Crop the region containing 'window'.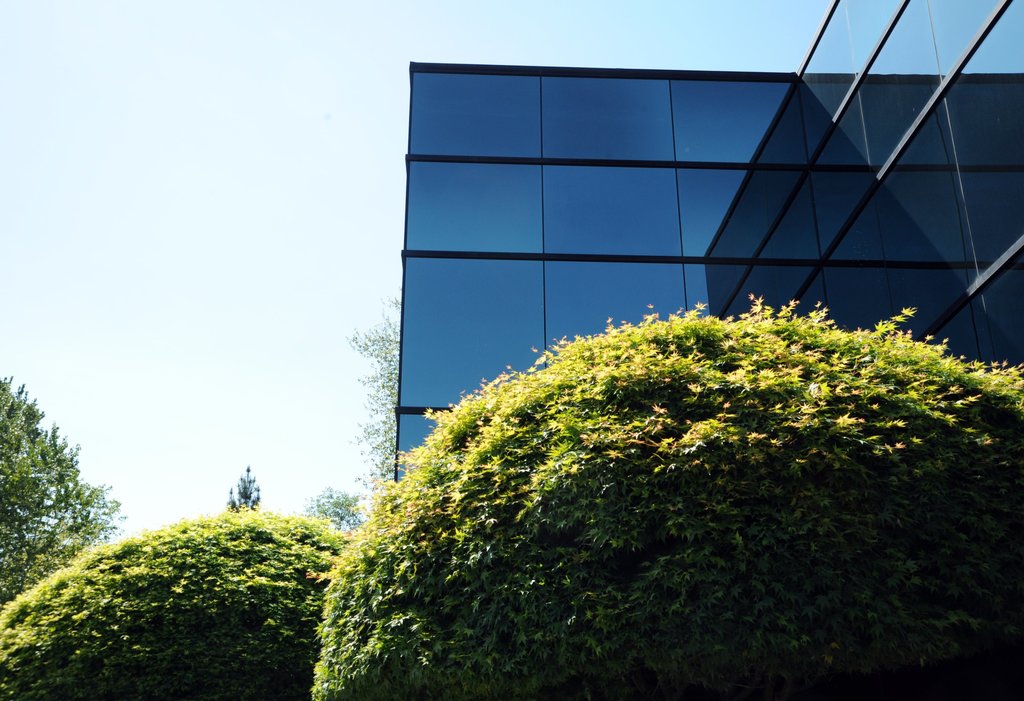
Crop region: bbox=[675, 67, 789, 175].
